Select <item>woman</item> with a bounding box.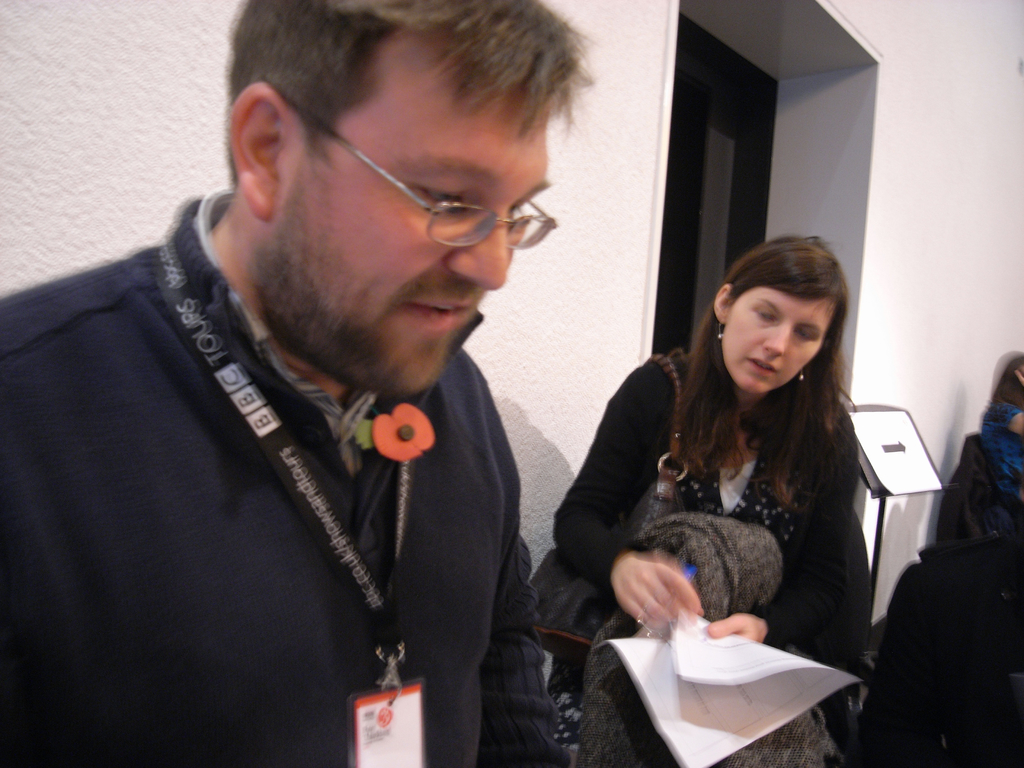
602,237,900,736.
